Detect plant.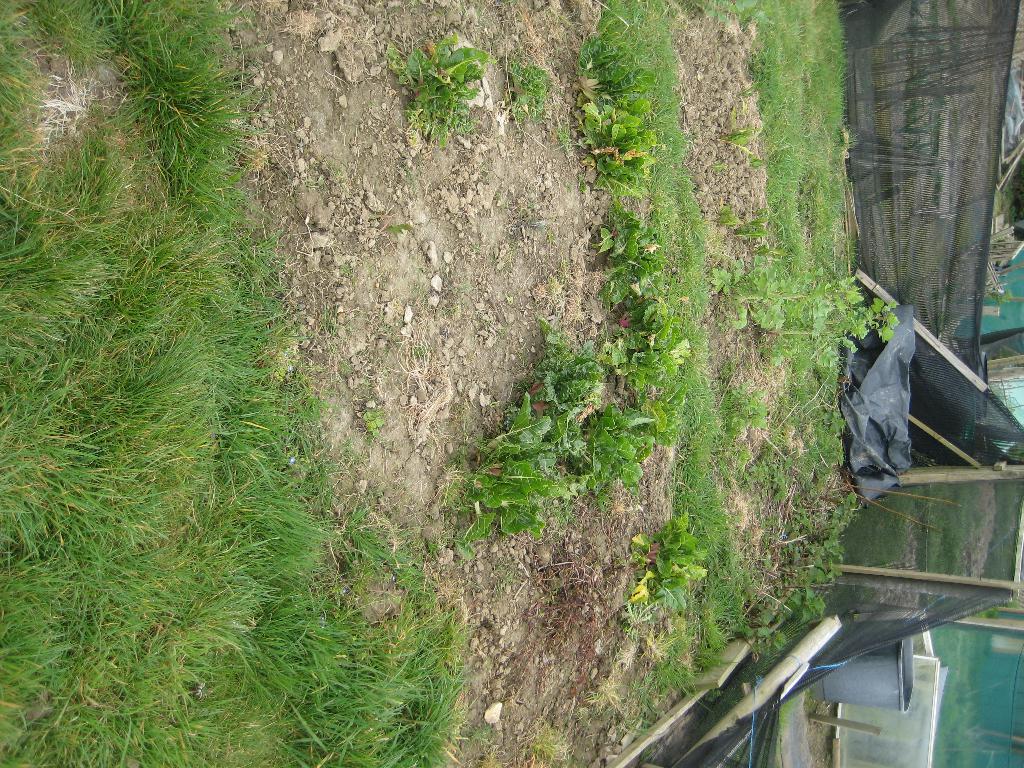
Detected at <bbox>385, 31, 492, 147</bbox>.
